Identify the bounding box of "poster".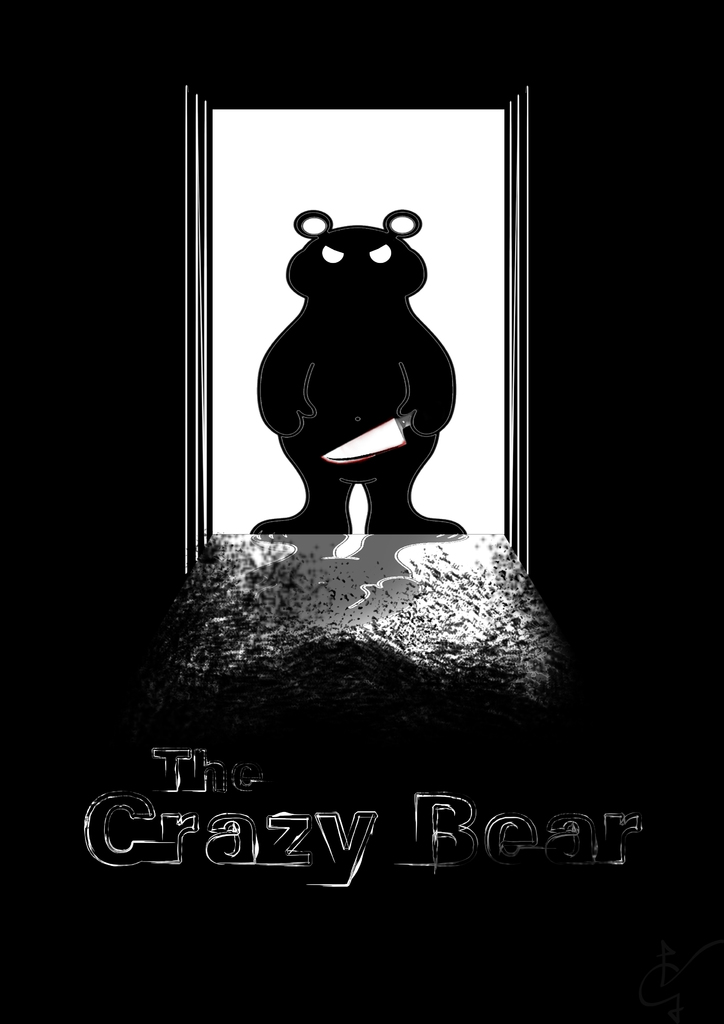
(0, 0, 723, 1023).
